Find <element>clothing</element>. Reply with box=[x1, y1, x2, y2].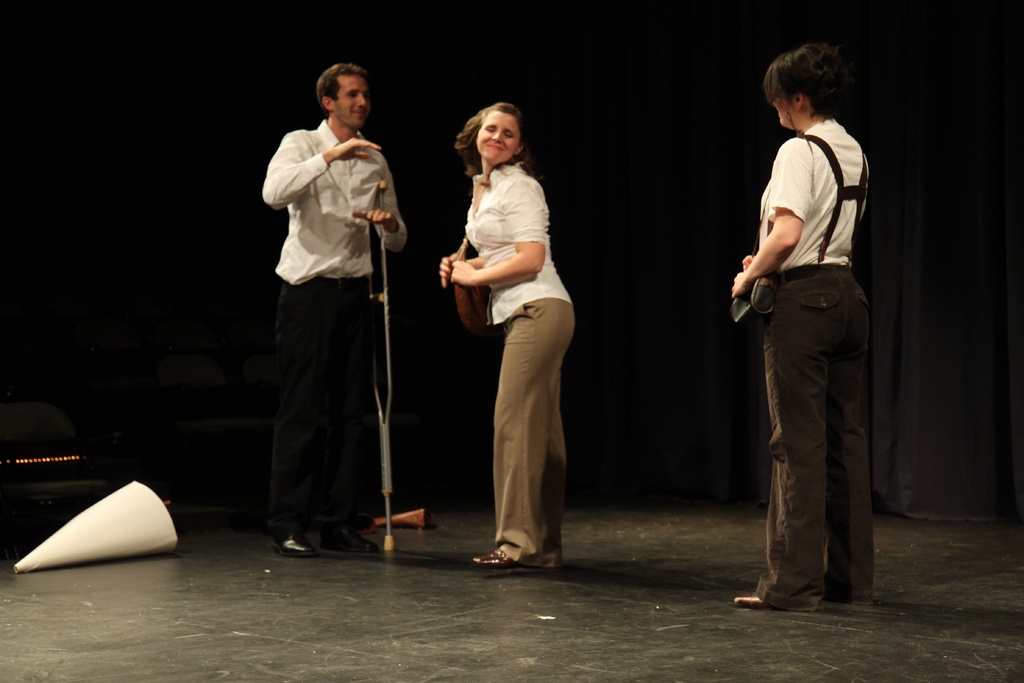
box=[250, 90, 414, 534].
